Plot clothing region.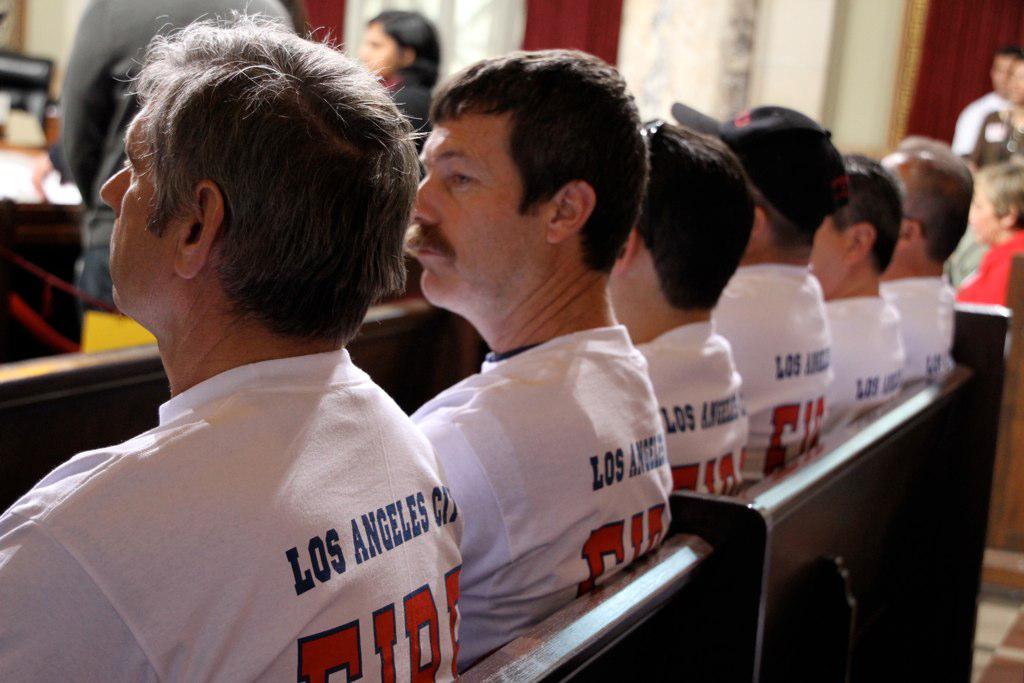
Plotted at [left=57, top=0, right=300, bottom=310].
